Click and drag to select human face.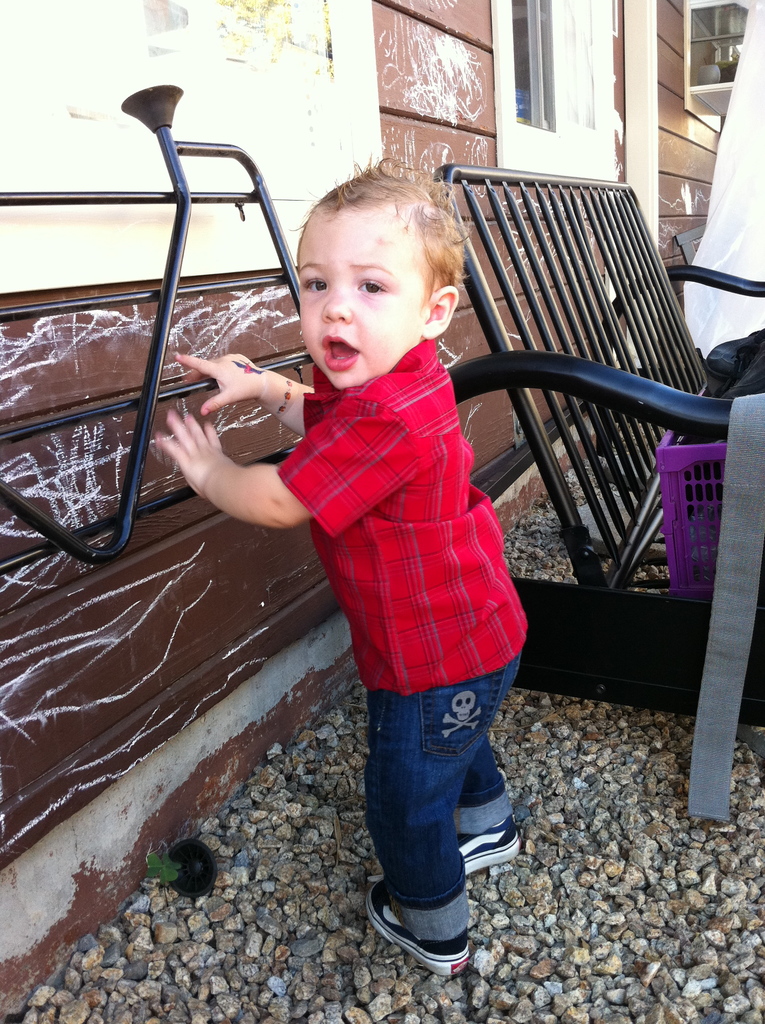
Selection: [296, 206, 433, 390].
